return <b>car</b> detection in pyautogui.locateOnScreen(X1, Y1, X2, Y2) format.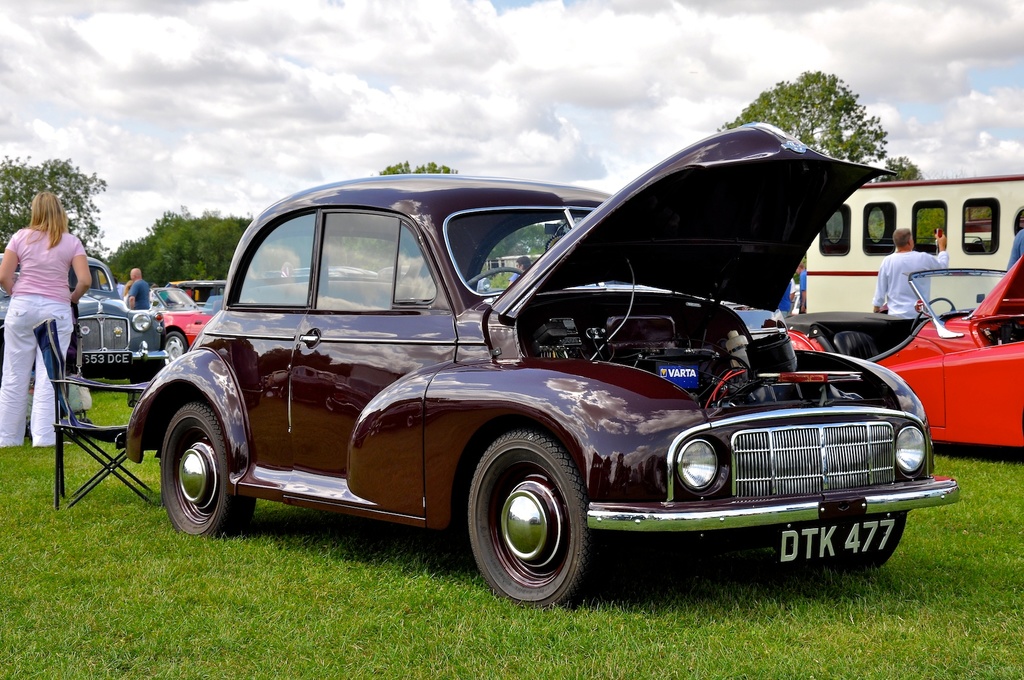
pyautogui.locateOnScreen(149, 287, 214, 360).
